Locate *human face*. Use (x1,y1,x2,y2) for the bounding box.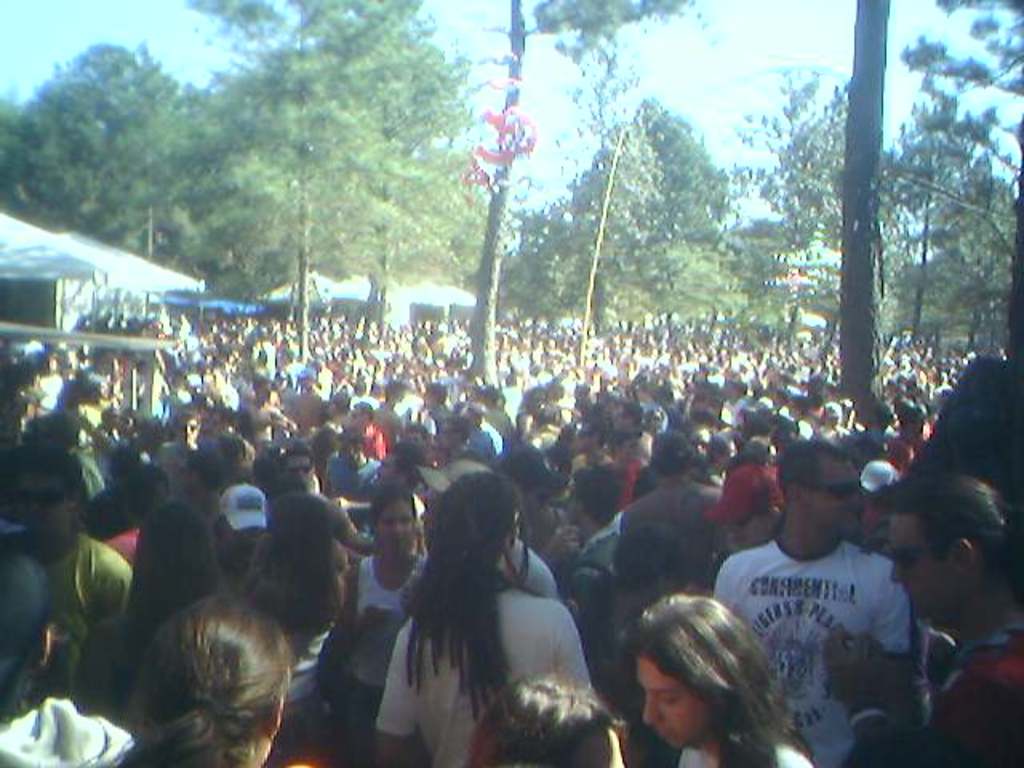
(733,517,771,547).
